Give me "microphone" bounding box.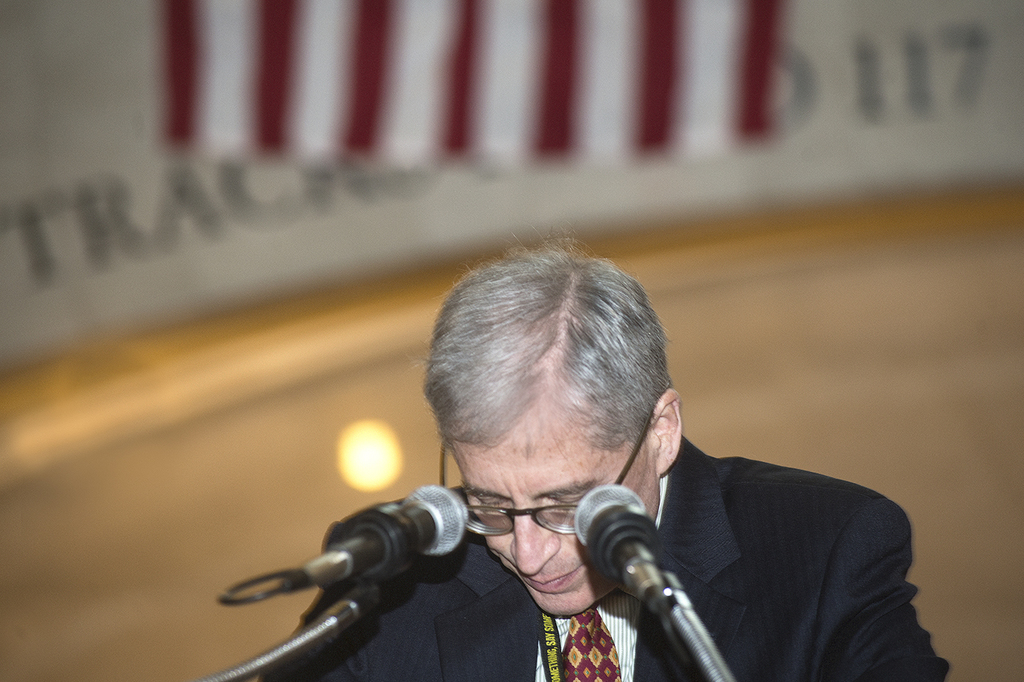
{"left": 560, "top": 481, "right": 690, "bottom": 628}.
